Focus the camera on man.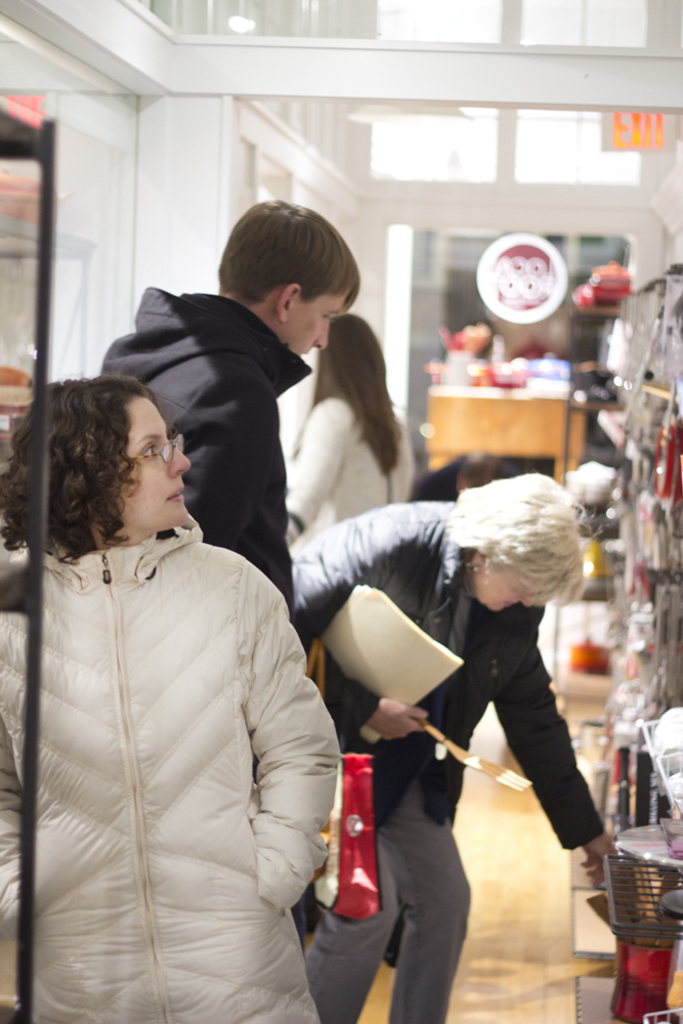
Focus region: {"x1": 409, "y1": 447, "x2": 515, "y2": 504}.
